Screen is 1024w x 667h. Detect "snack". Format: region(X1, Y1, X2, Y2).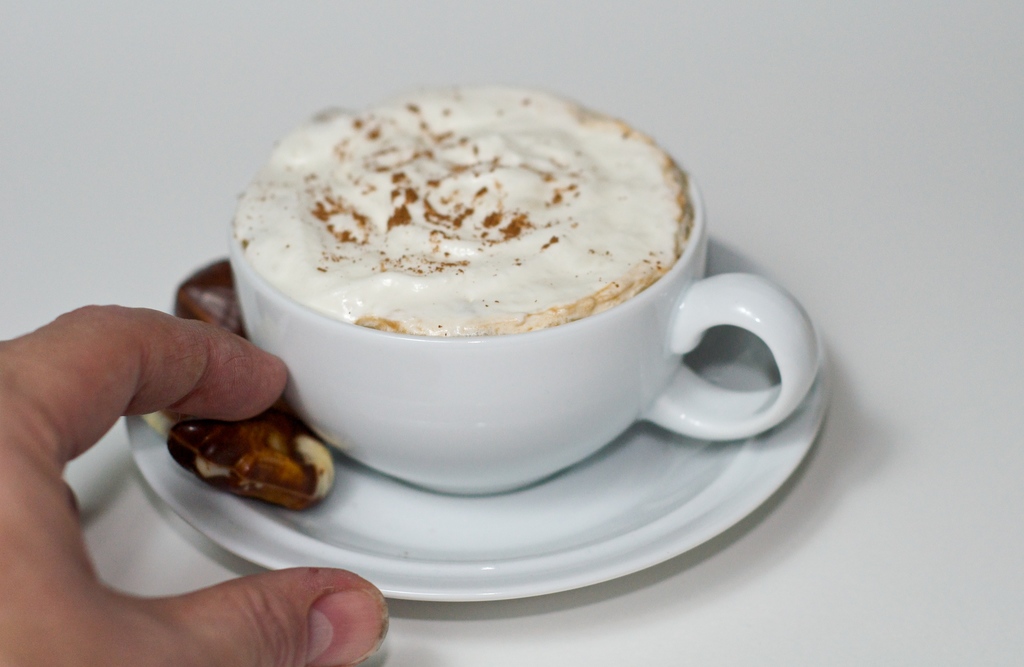
region(172, 249, 257, 345).
